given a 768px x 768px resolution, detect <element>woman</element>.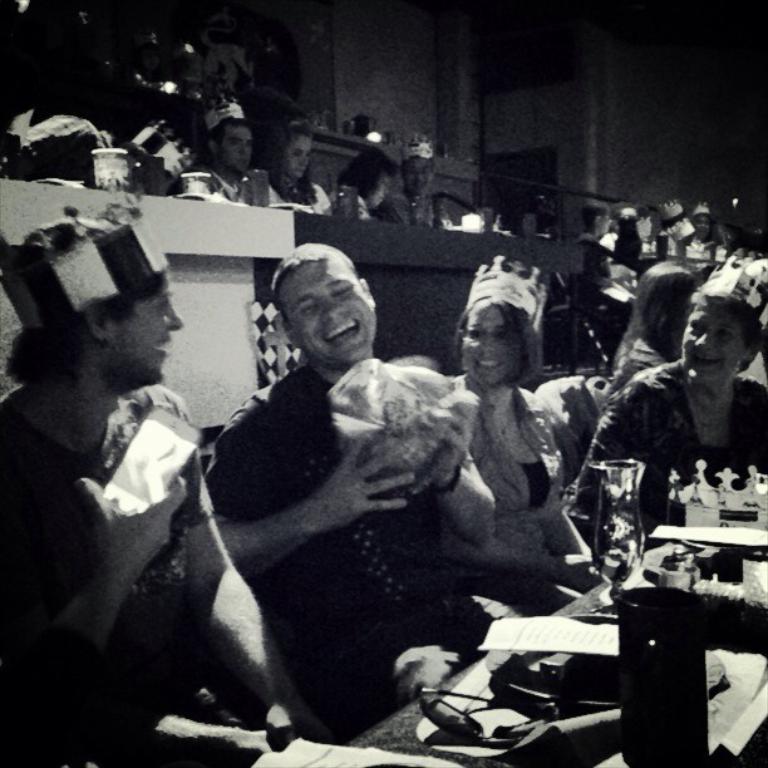
[left=334, top=144, right=402, bottom=227].
